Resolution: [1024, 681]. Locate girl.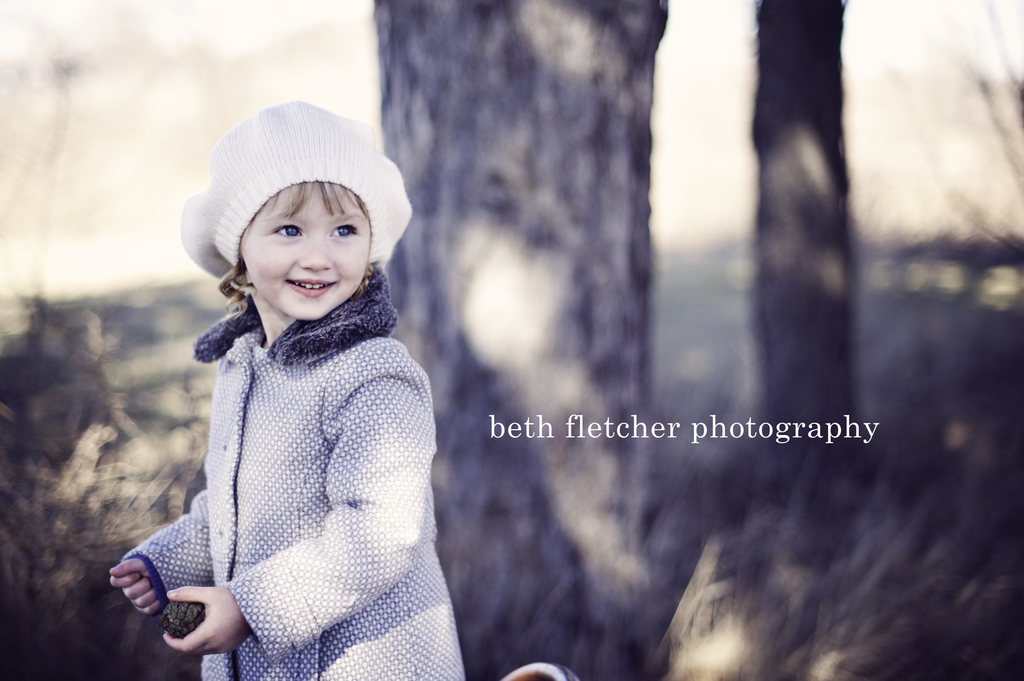
111/100/465/680.
